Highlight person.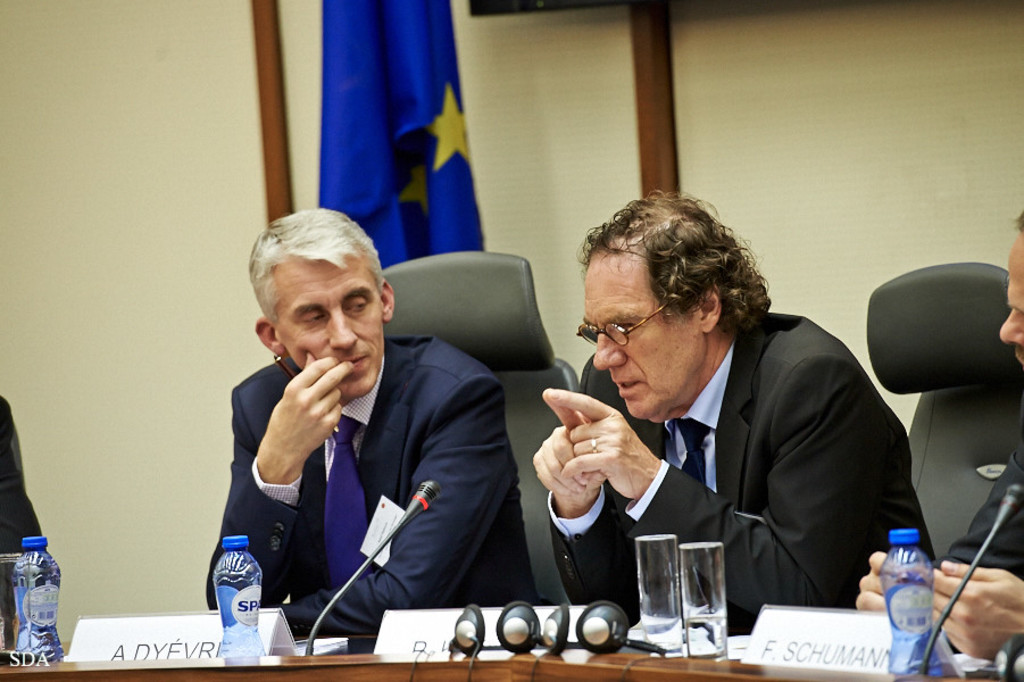
Highlighted region: (852,207,1023,660).
